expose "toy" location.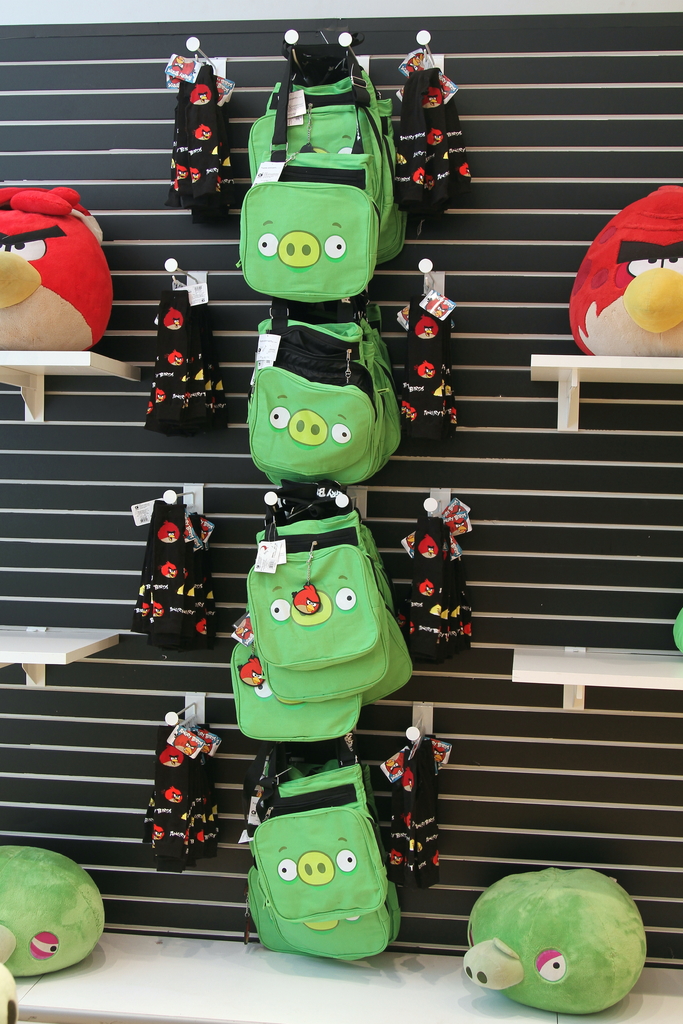
Exposed at BBox(160, 43, 237, 232).
